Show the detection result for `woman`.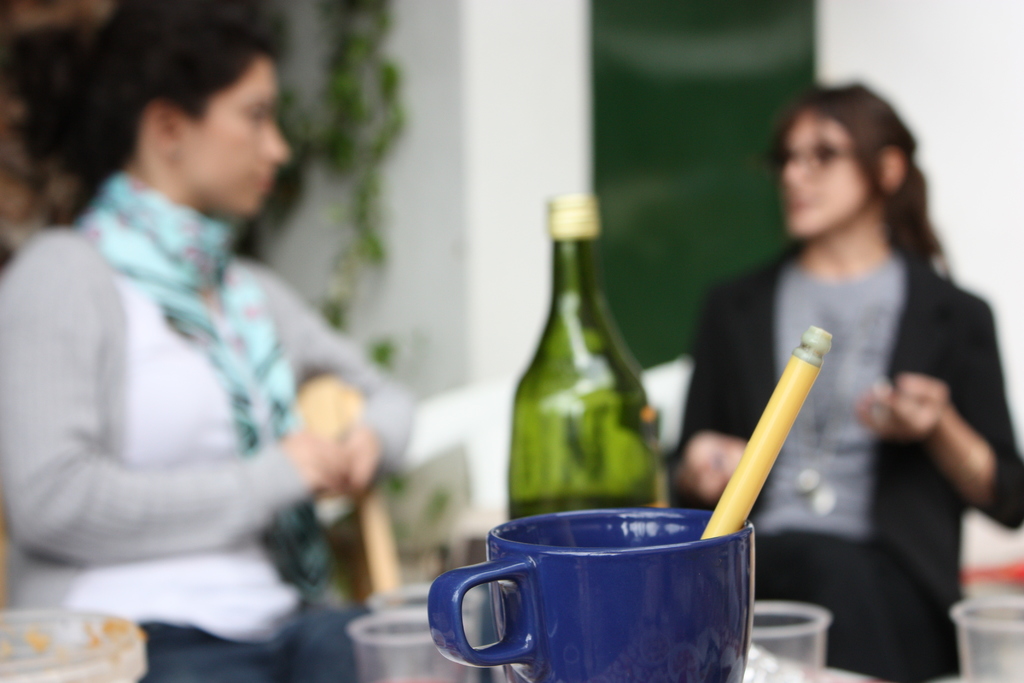
720,65,1011,611.
